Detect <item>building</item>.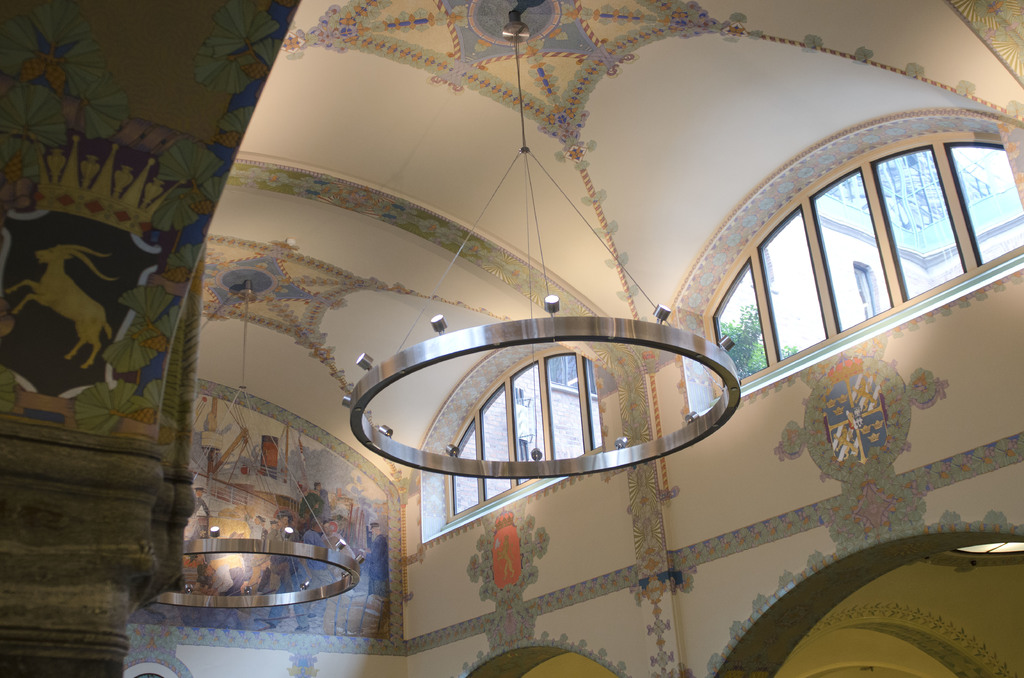
Detected at detection(0, 0, 1023, 677).
